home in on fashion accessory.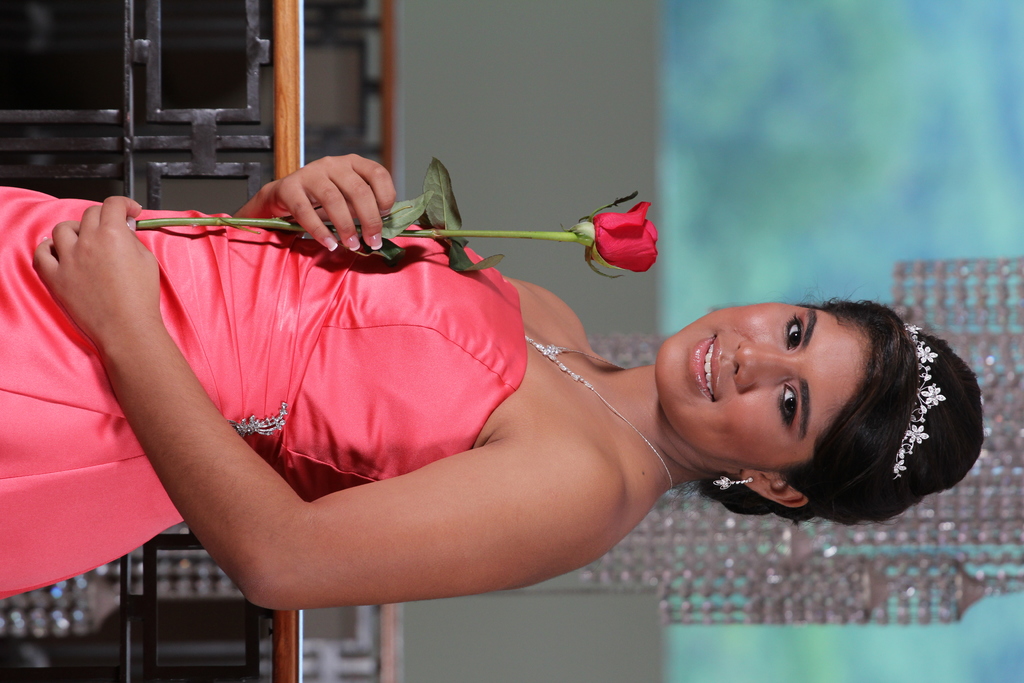
Homed in at bbox(708, 474, 758, 494).
